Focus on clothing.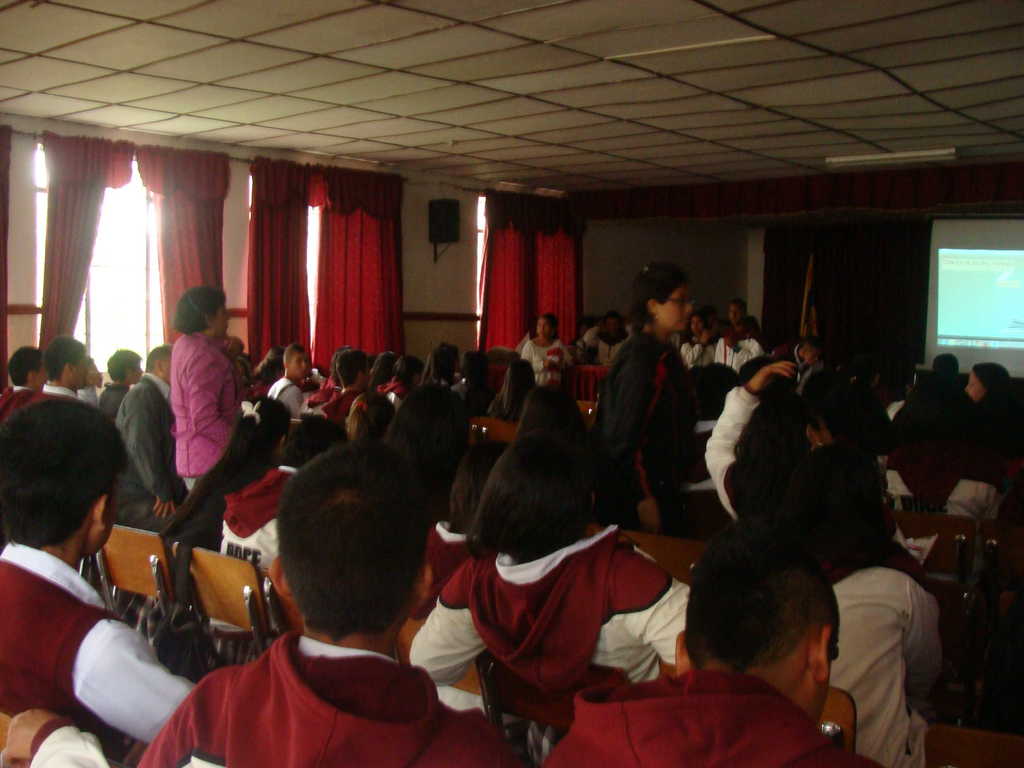
Focused at 111:371:190:531.
